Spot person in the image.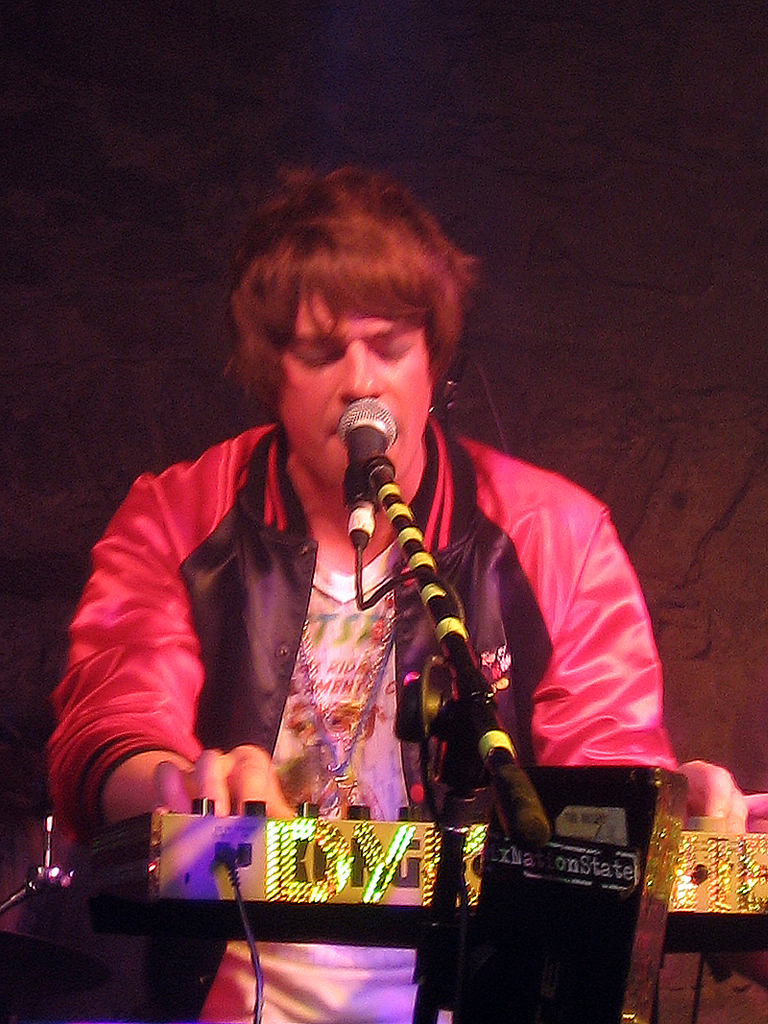
person found at box(45, 162, 748, 1023).
